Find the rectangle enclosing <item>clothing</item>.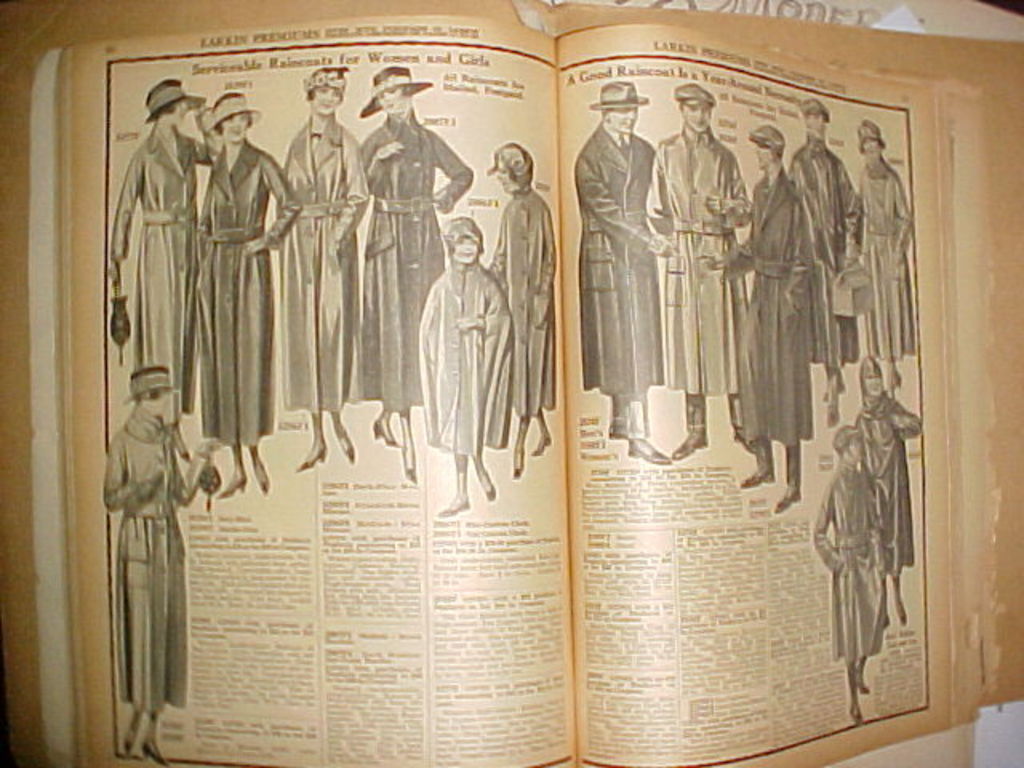
x1=102, y1=125, x2=210, y2=424.
